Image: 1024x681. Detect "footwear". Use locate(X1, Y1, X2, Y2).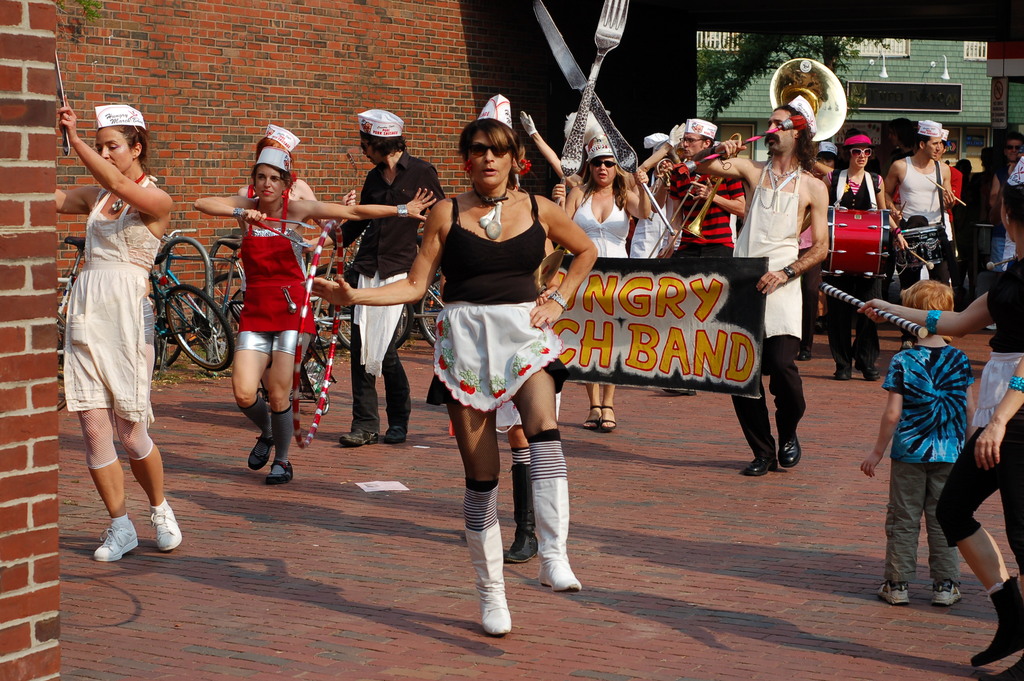
locate(857, 360, 883, 381).
